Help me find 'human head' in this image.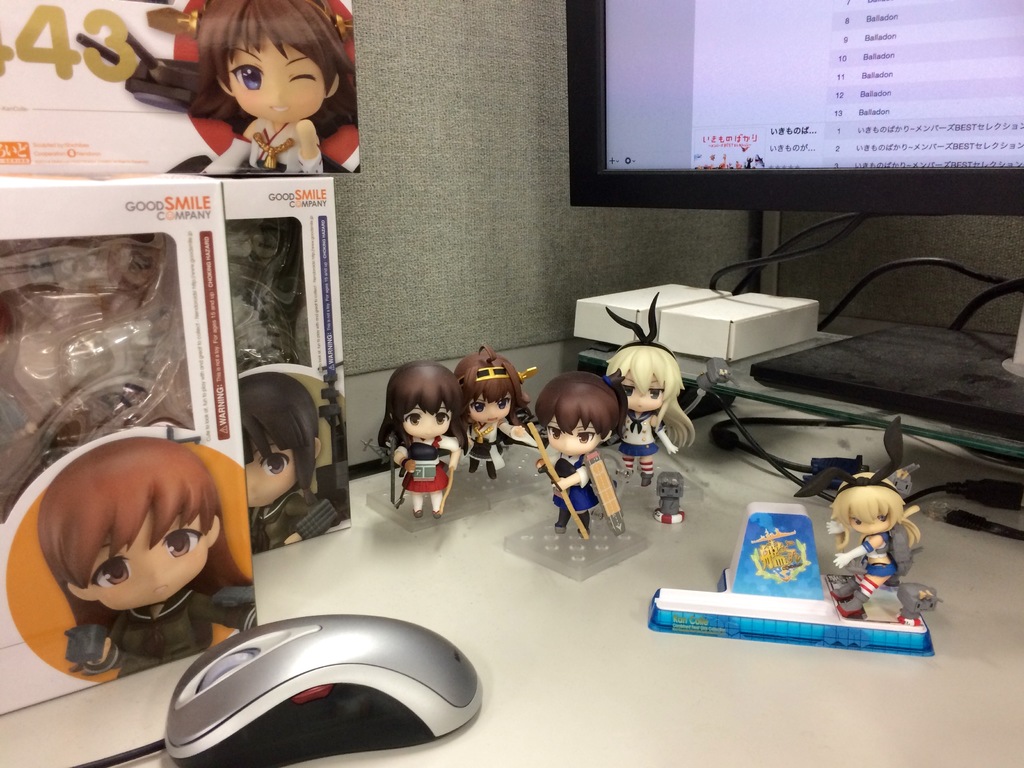
Found it: x1=241, y1=373, x2=323, y2=511.
